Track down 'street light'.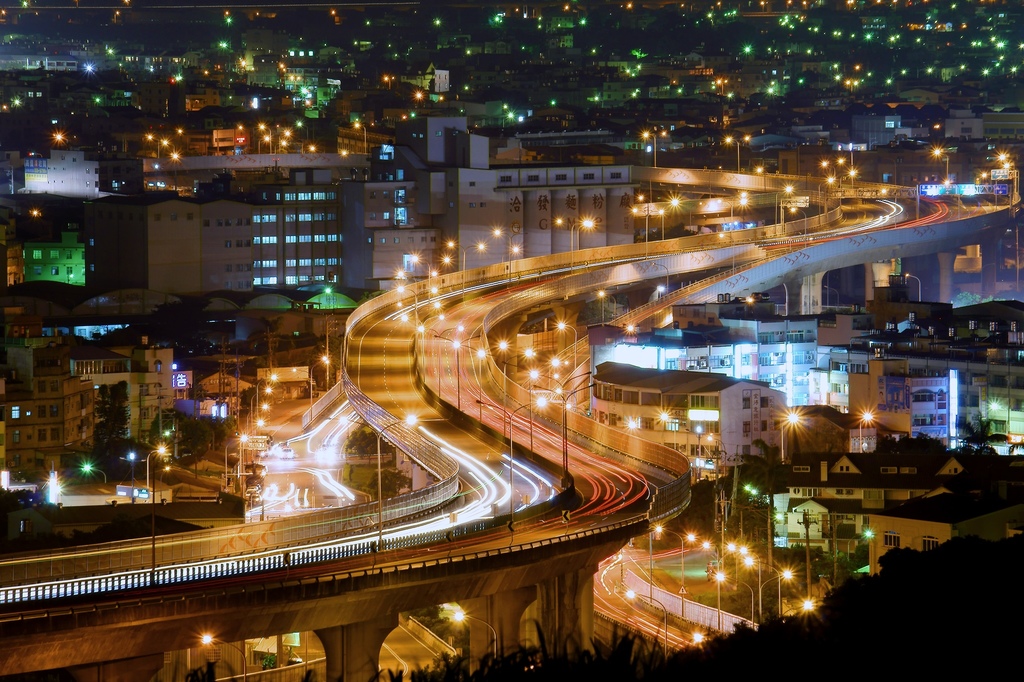
Tracked to bbox=[723, 135, 749, 173].
